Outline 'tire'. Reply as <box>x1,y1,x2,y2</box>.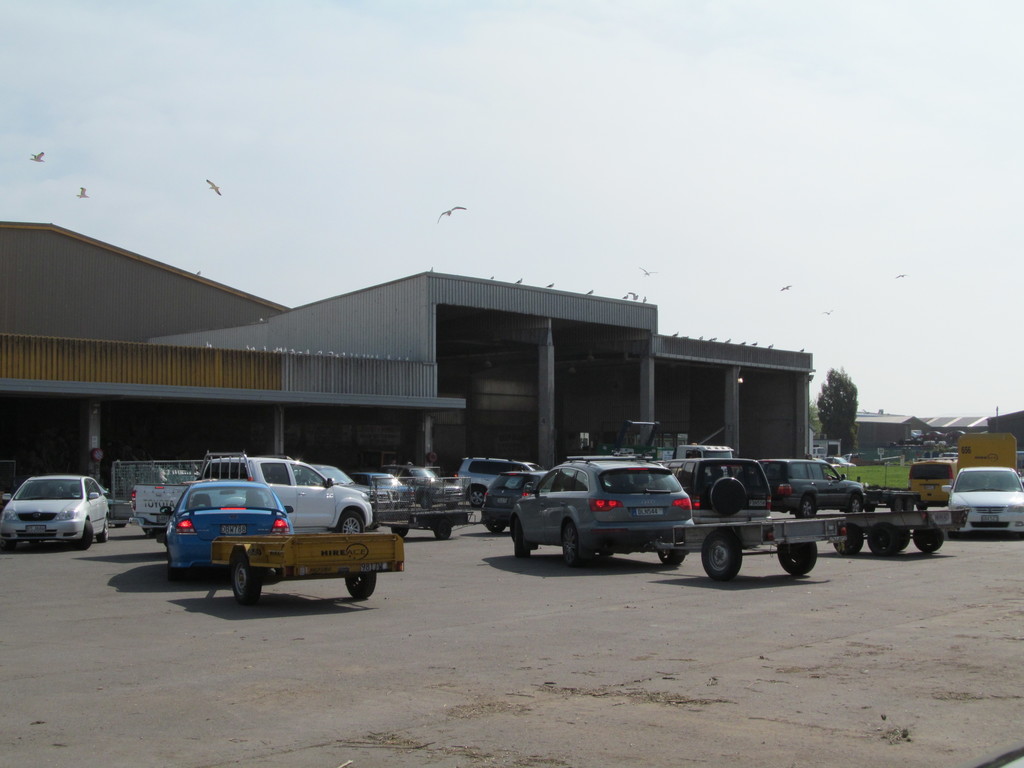
<box>653,553,687,570</box>.
